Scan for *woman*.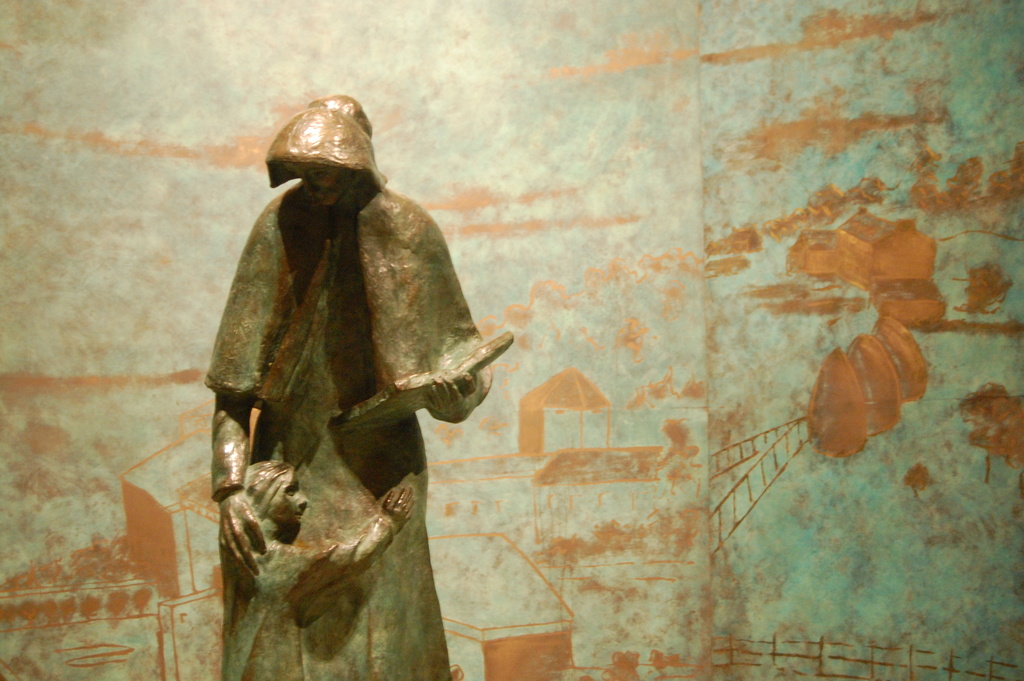
Scan result: 189:45:521:666.
